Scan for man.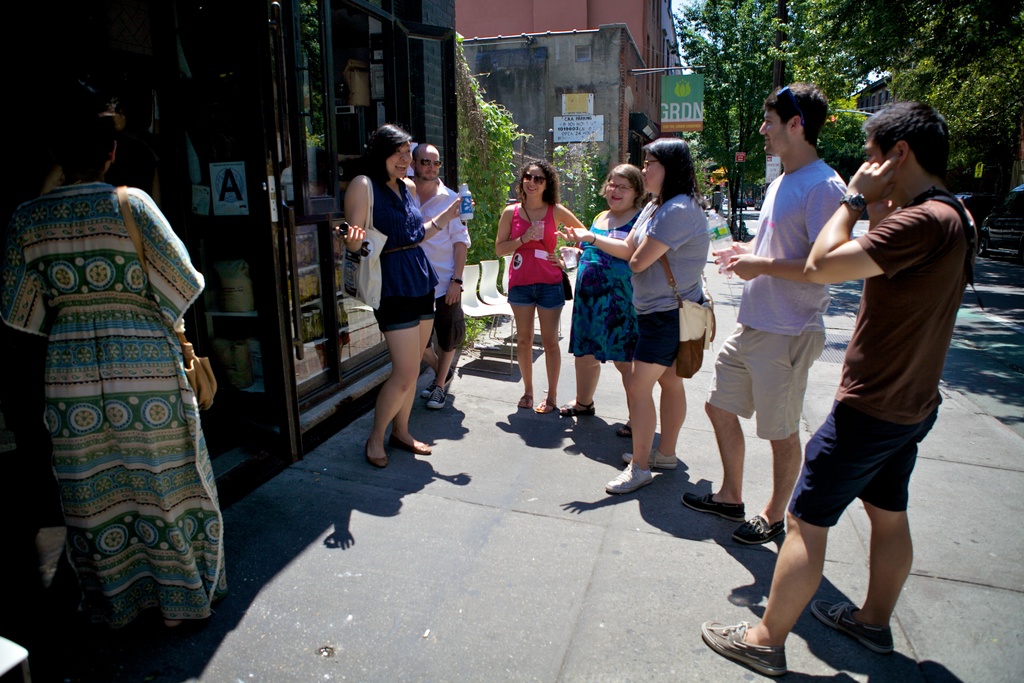
Scan result: pyautogui.locateOnScreen(404, 136, 487, 411).
